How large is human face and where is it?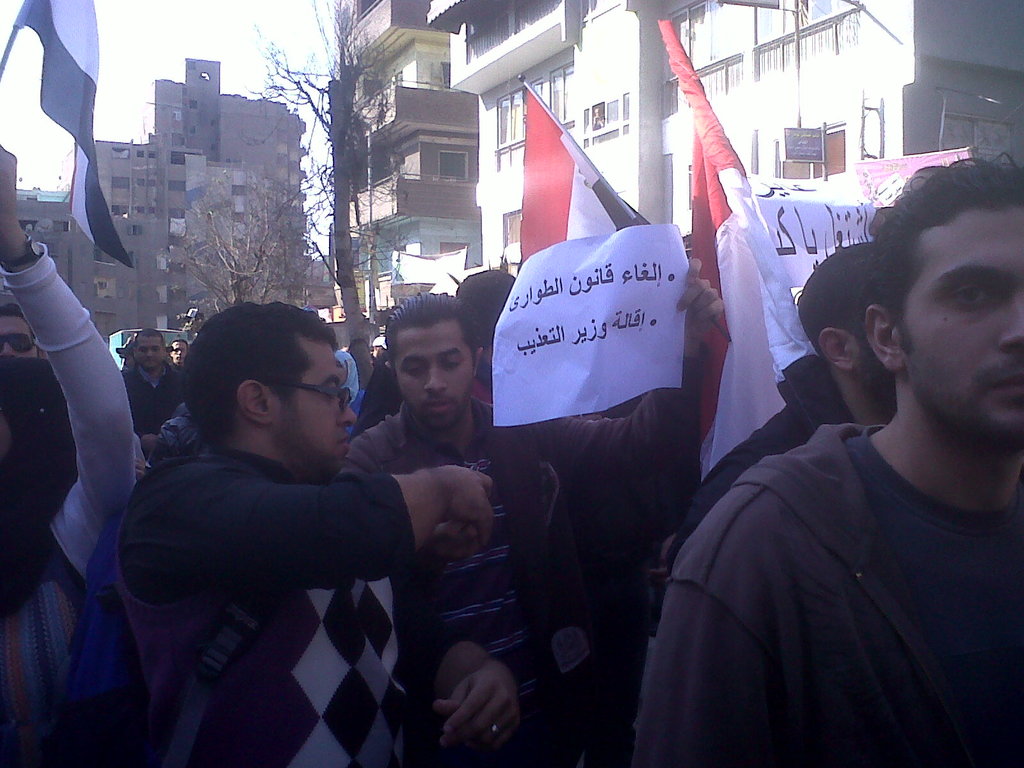
Bounding box: crop(0, 314, 42, 362).
